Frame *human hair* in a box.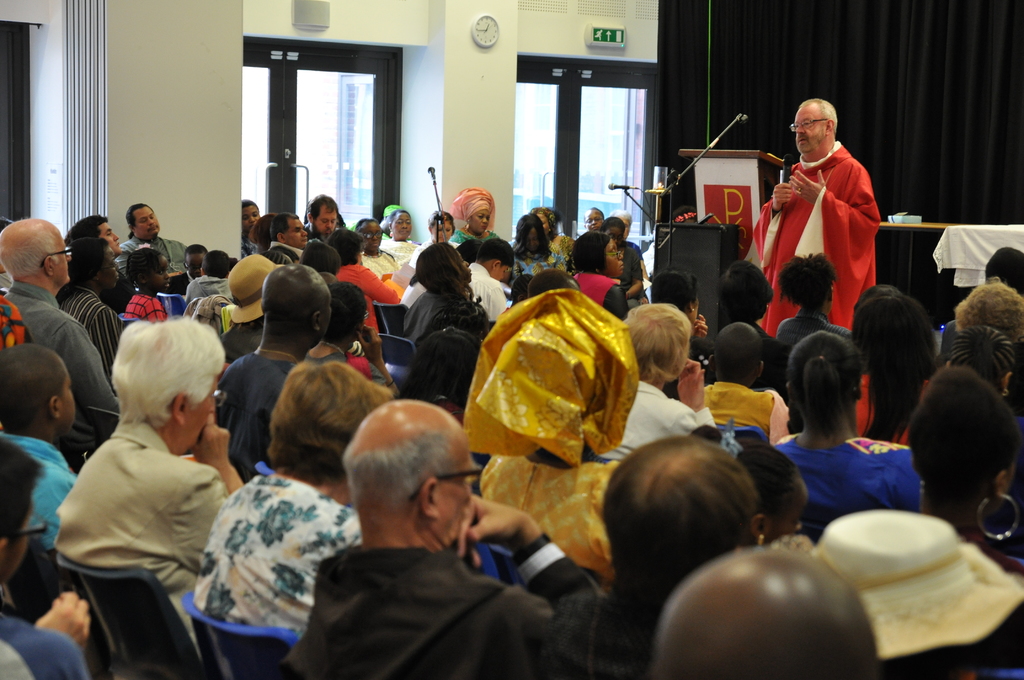
x1=0, y1=439, x2=47, y2=550.
